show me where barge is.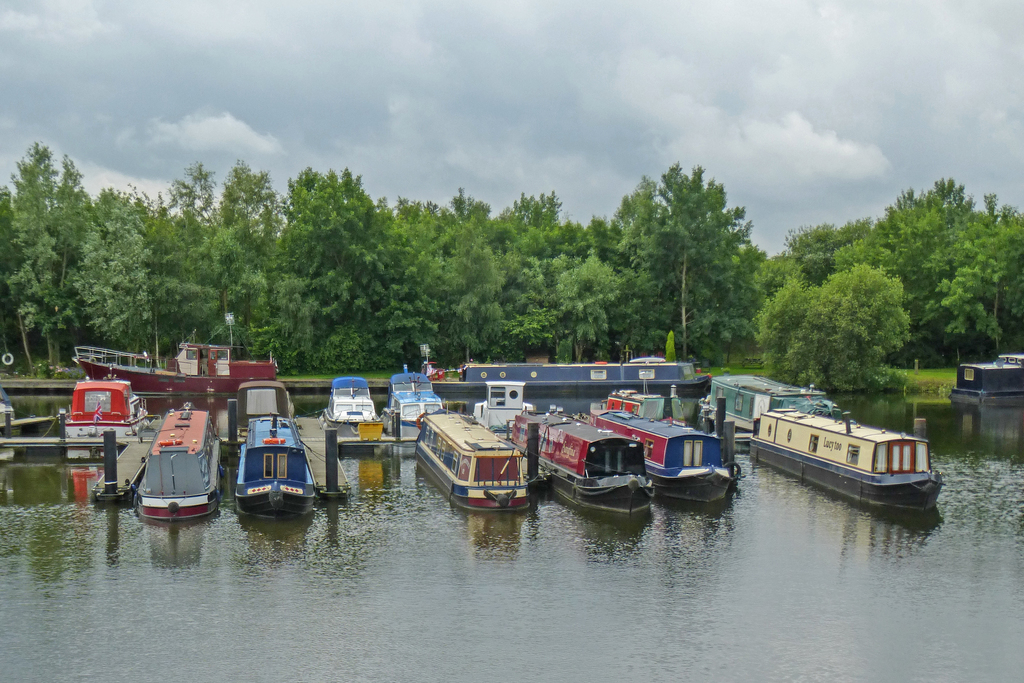
barge is at (left=950, top=352, right=1023, bottom=407).
